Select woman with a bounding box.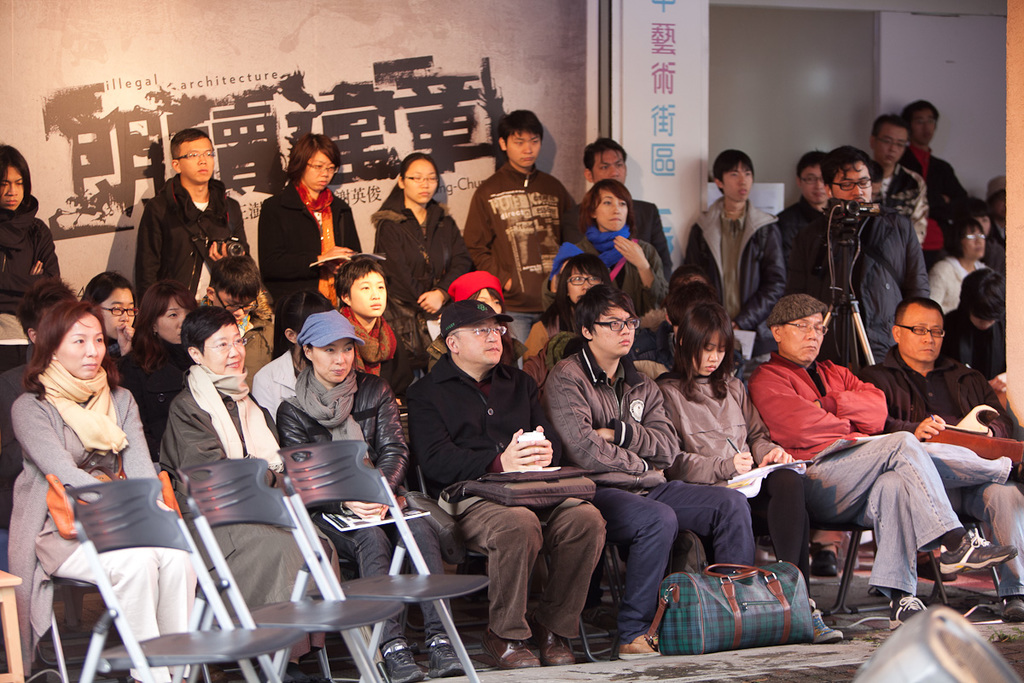
7 296 200 678.
